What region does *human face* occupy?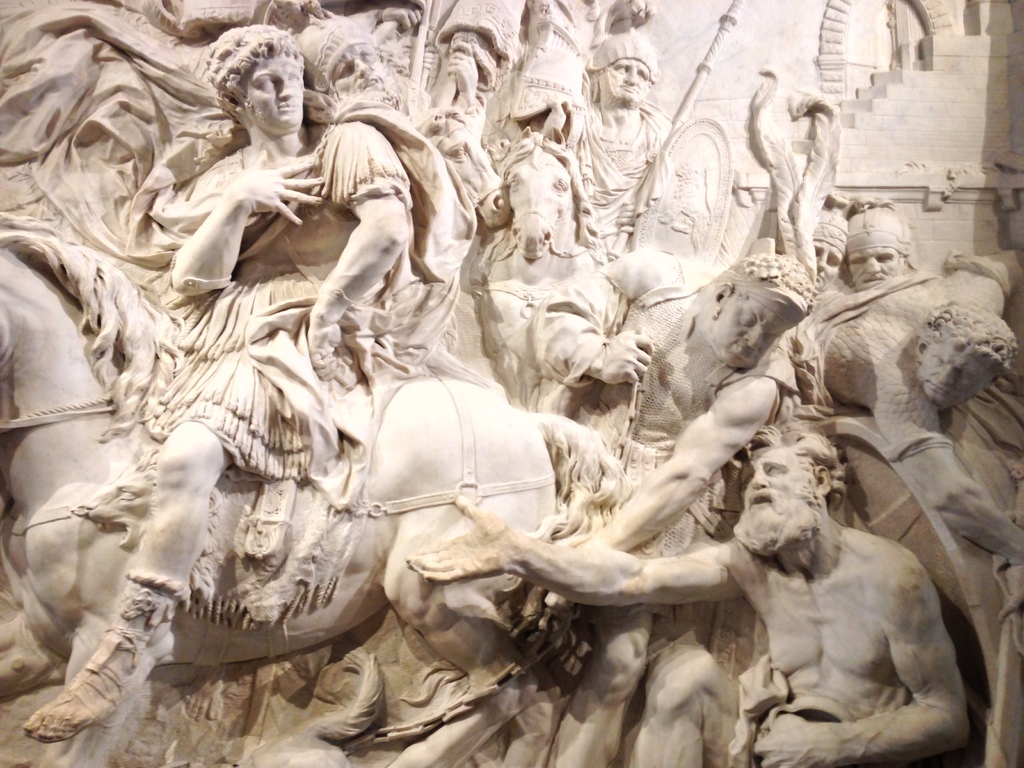
box=[728, 442, 822, 553].
